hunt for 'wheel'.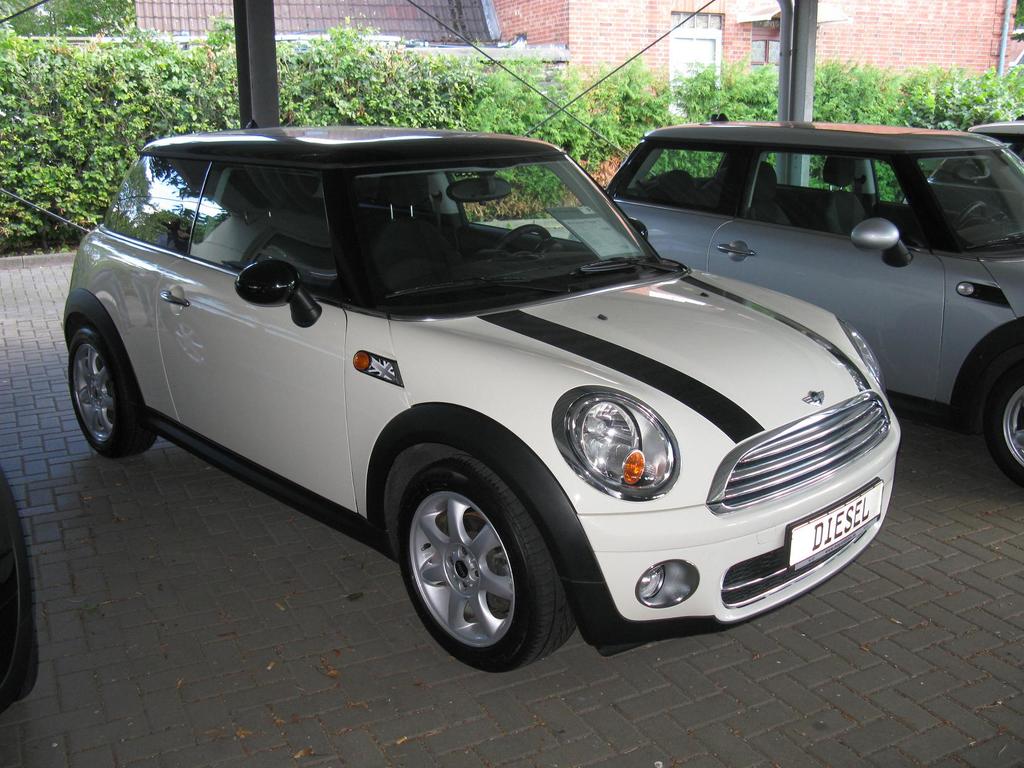
Hunted down at [left=984, top=353, right=1023, bottom=485].
